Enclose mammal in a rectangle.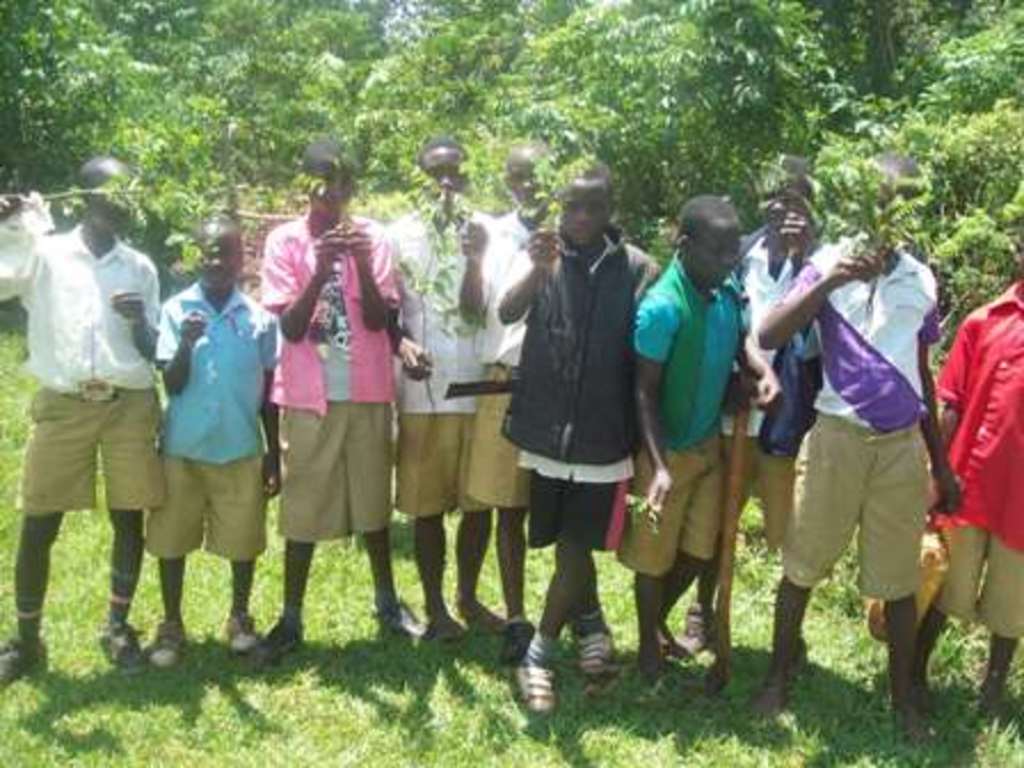
[626,187,782,693].
